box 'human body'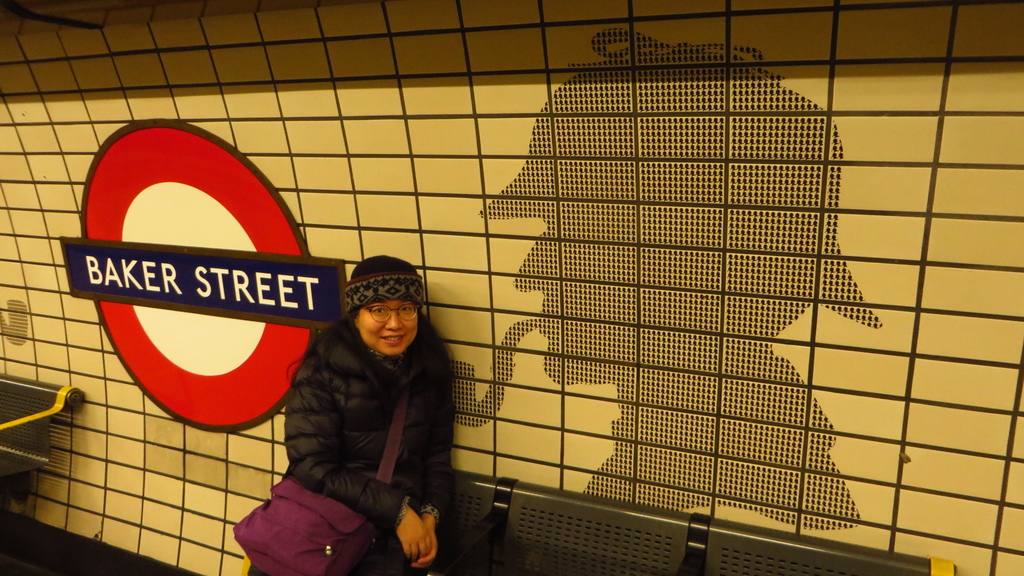
[left=252, top=247, right=462, bottom=575]
